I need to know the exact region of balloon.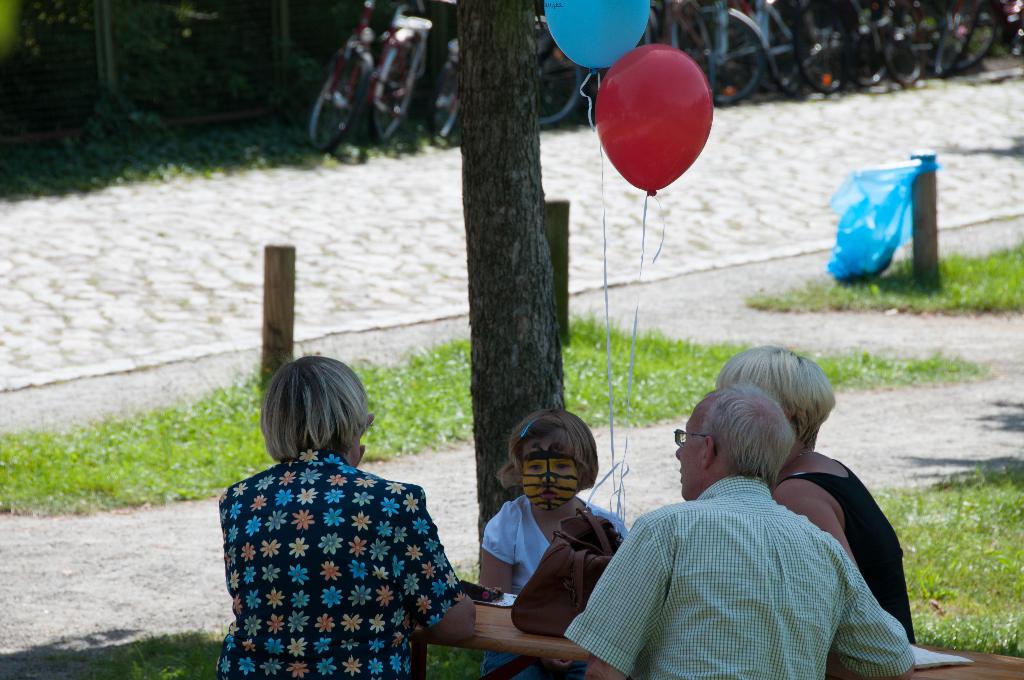
Region: crop(596, 47, 710, 191).
